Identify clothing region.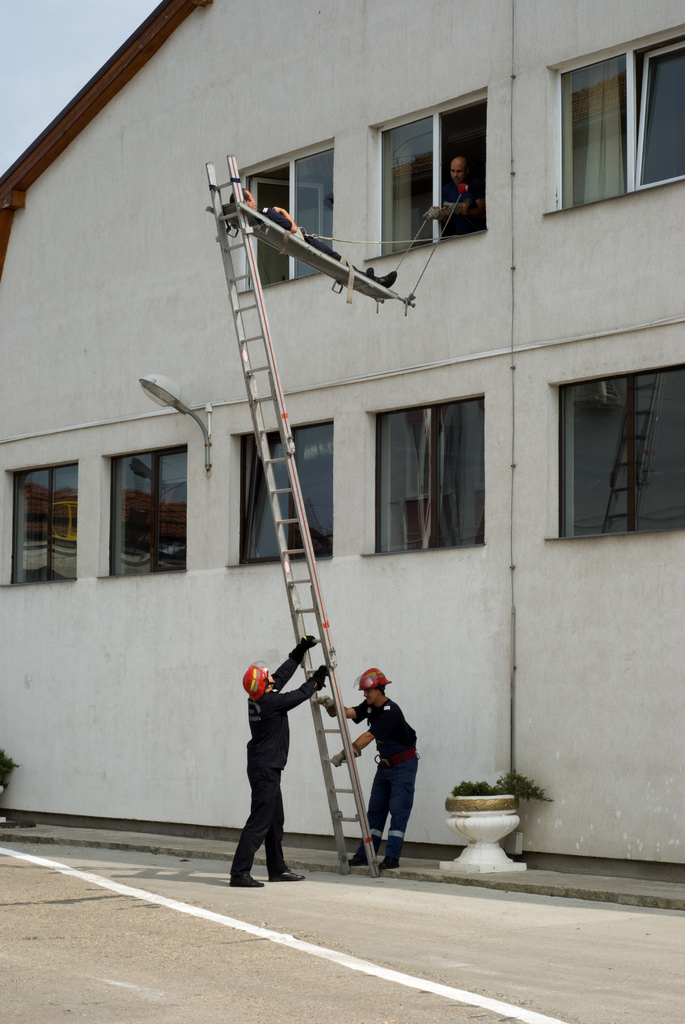
Region: Rect(347, 665, 427, 864).
